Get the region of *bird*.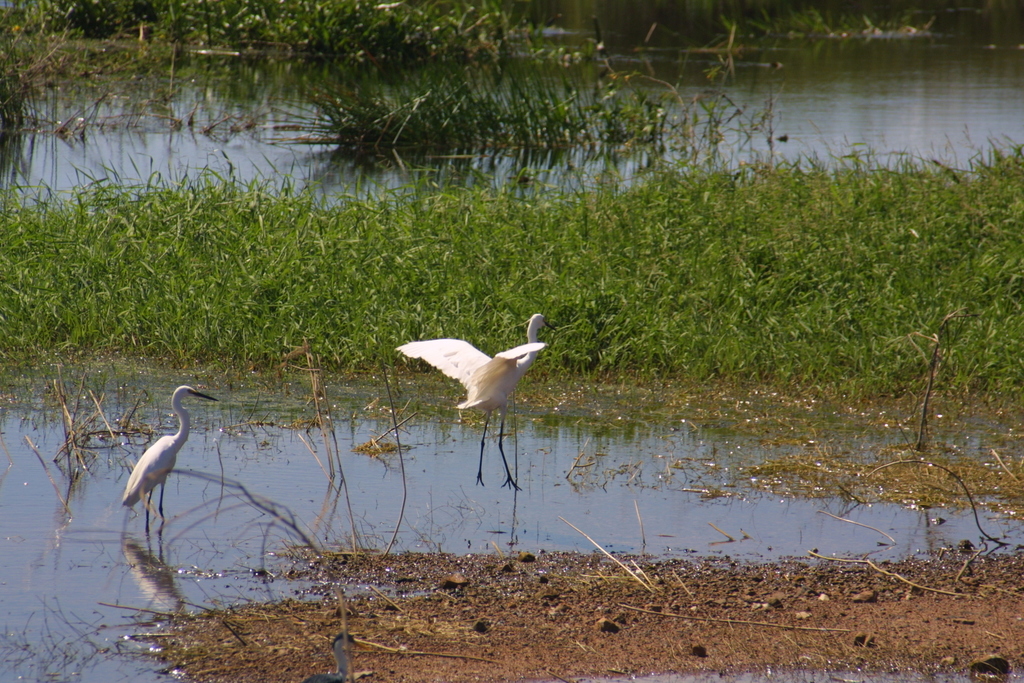
<bbox>300, 629, 365, 682</bbox>.
